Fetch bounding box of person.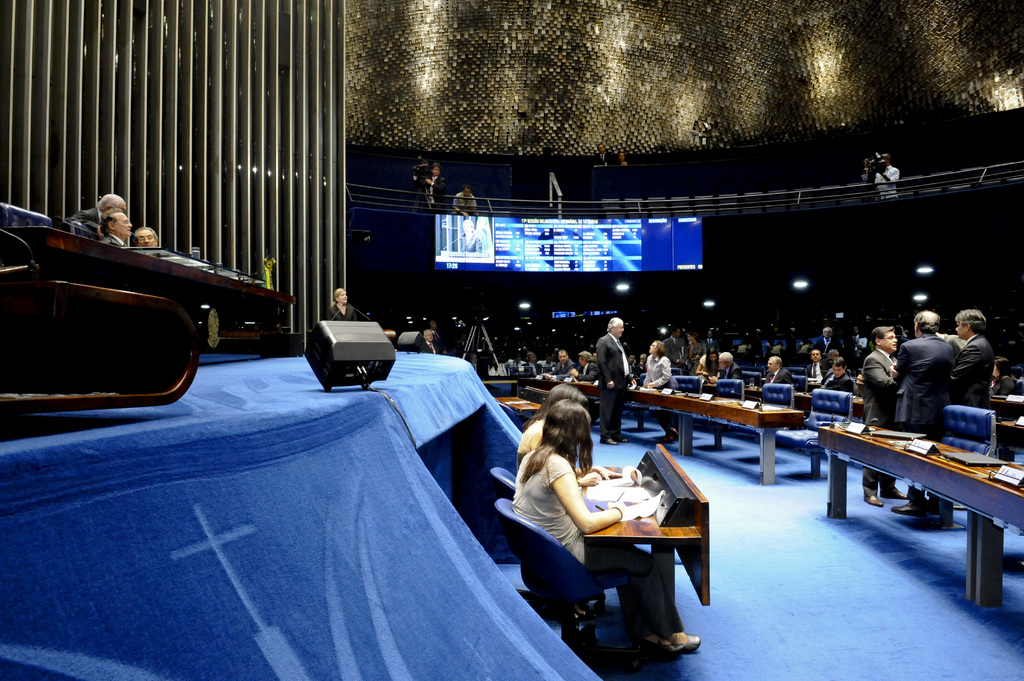
Bbox: box=[862, 324, 907, 509].
